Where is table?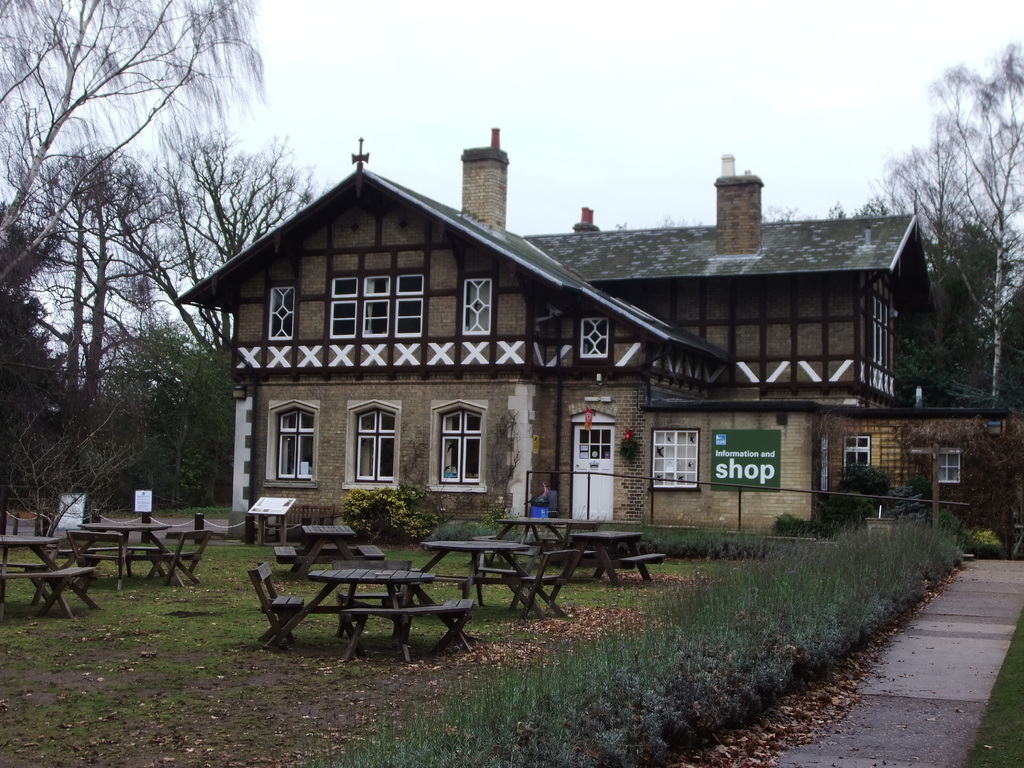
box(71, 505, 209, 589).
